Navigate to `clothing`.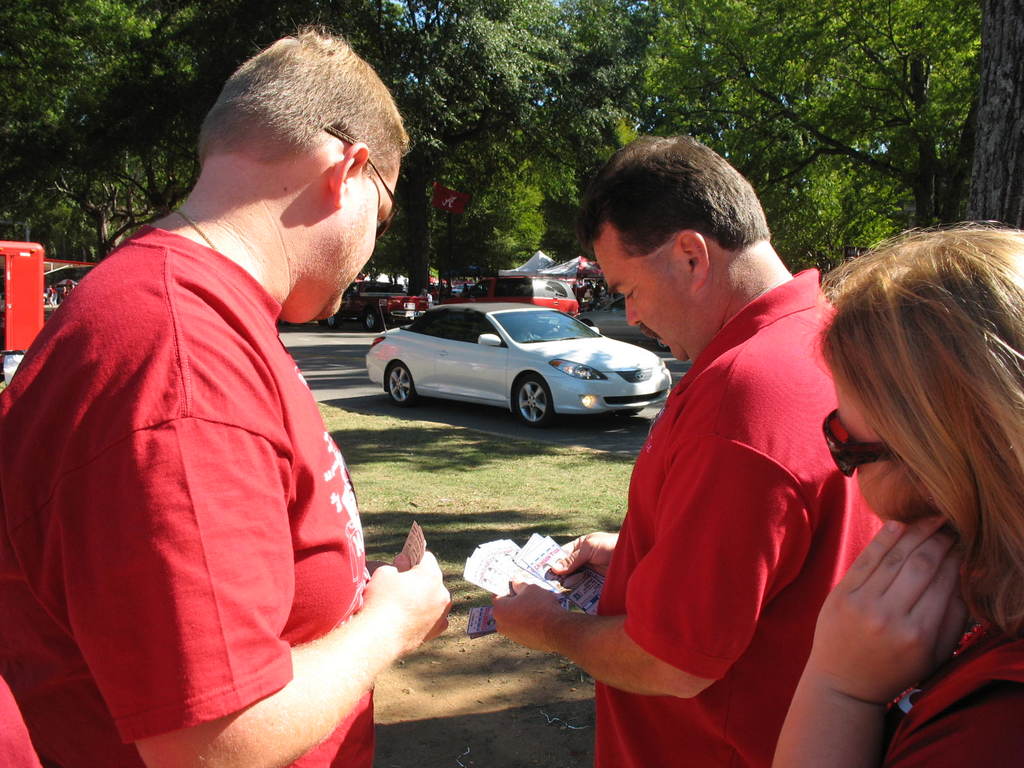
Navigation target: (left=30, top=148, right=380, bottom=747).
